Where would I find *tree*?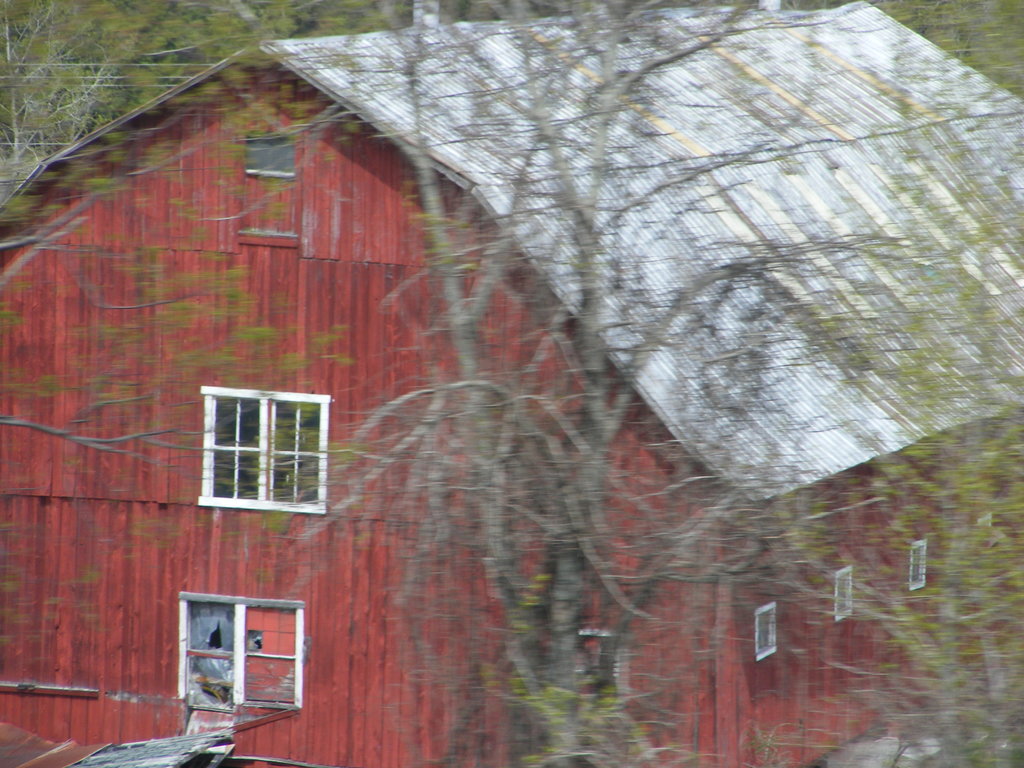
At box(0, 0, 395, 675).
